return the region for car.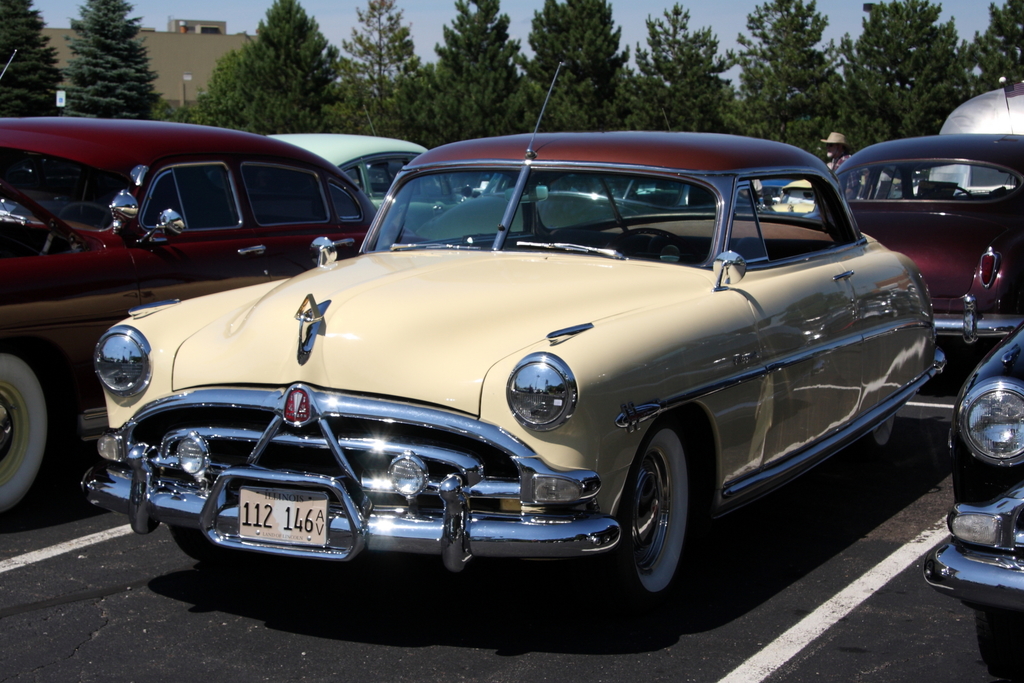
region(79, 60, 940, 611).
